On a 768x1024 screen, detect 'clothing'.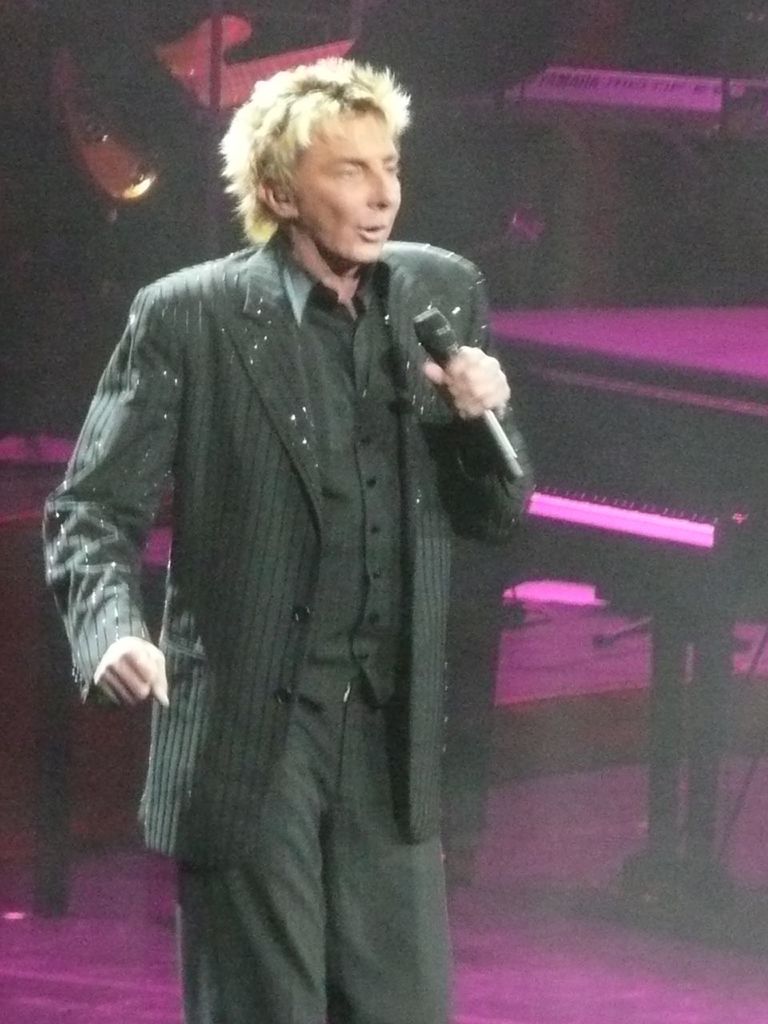
(70, 185, 510, 968).
